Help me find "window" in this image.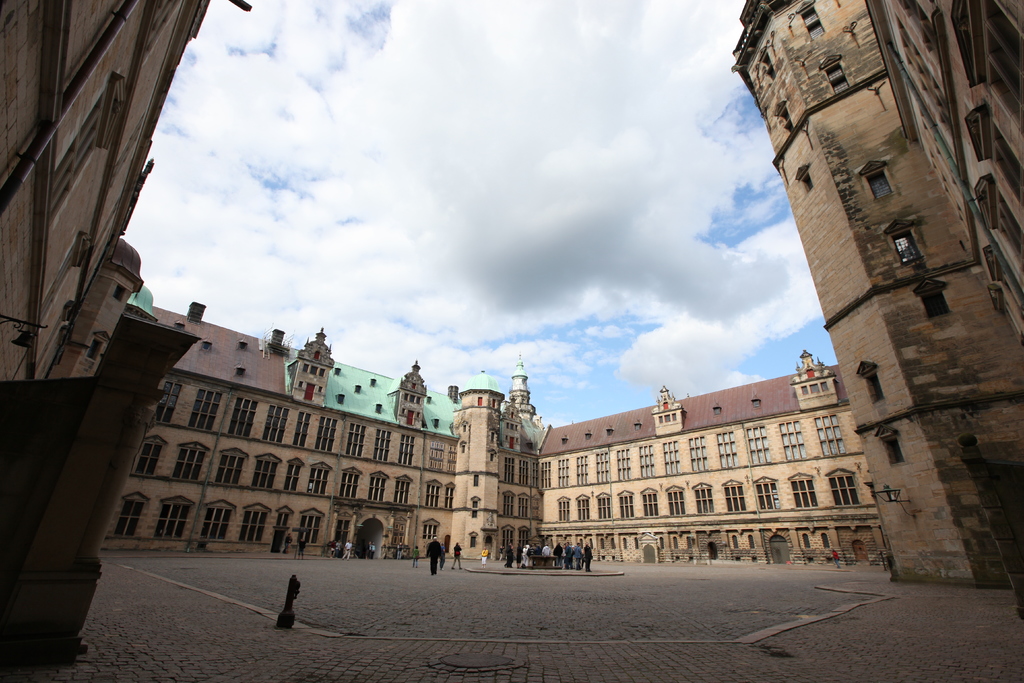
Found it: rect(884, 217, 920, 265).
